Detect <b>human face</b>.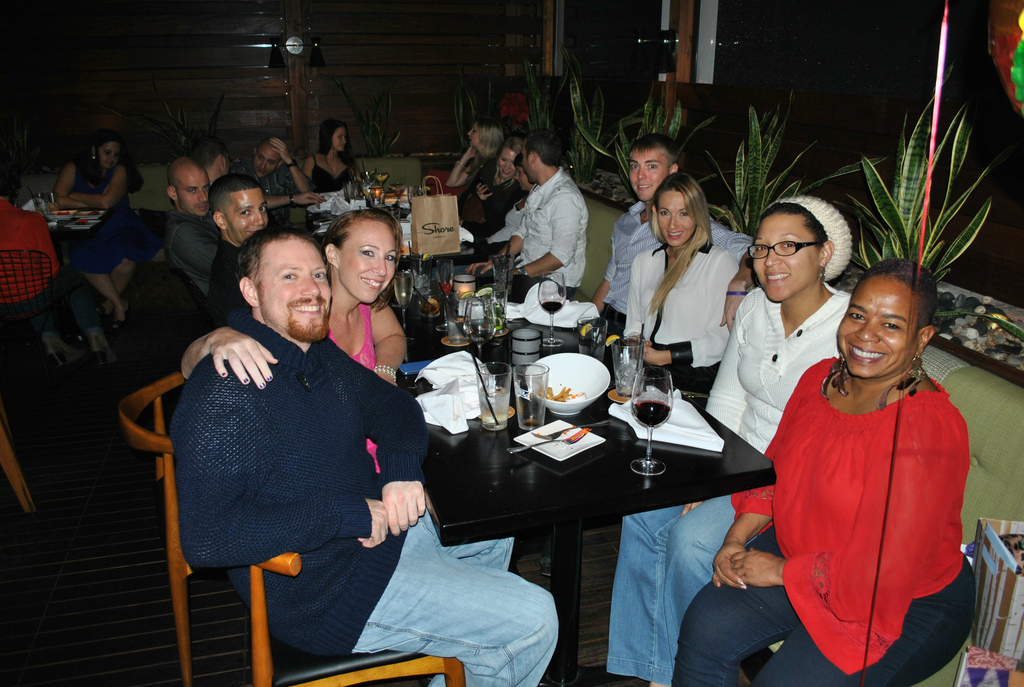
Detected at box=[495, 149, 515, 171].
